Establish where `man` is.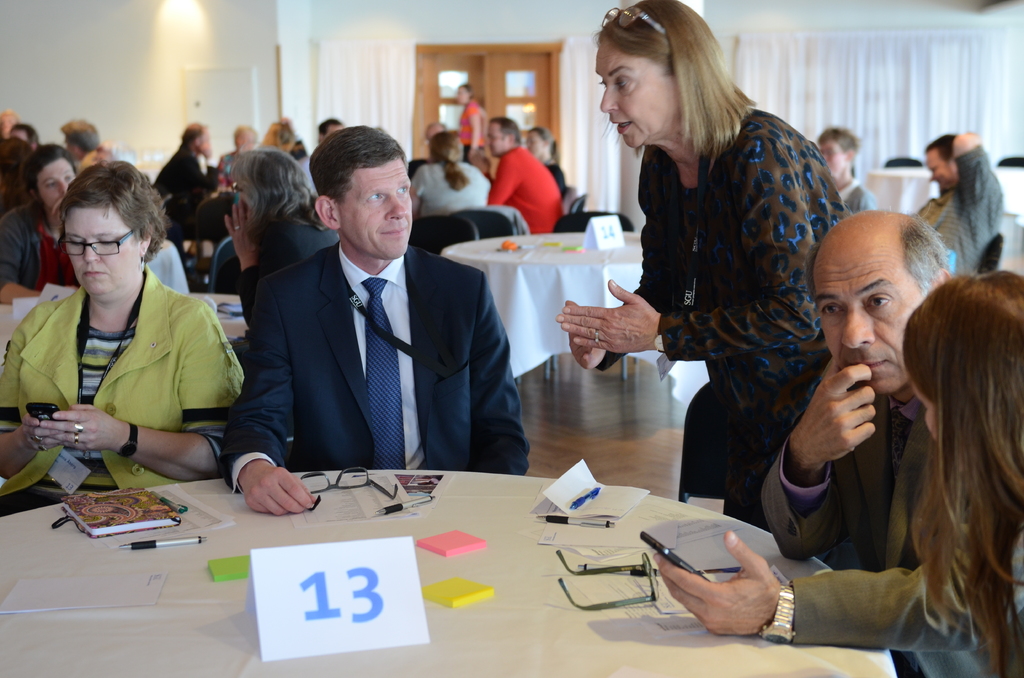
Established at bbox=[480, 117, 559, 239].
